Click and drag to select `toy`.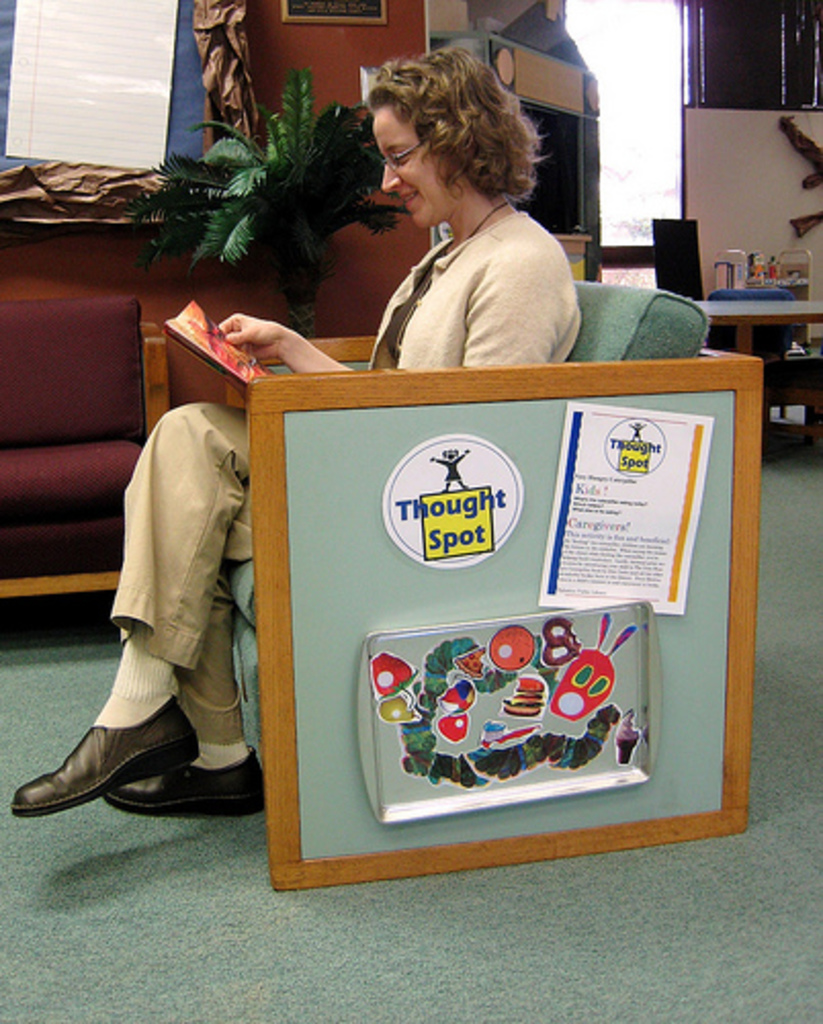
Selection: [left=352, top=651, right=422, bottom=696].
